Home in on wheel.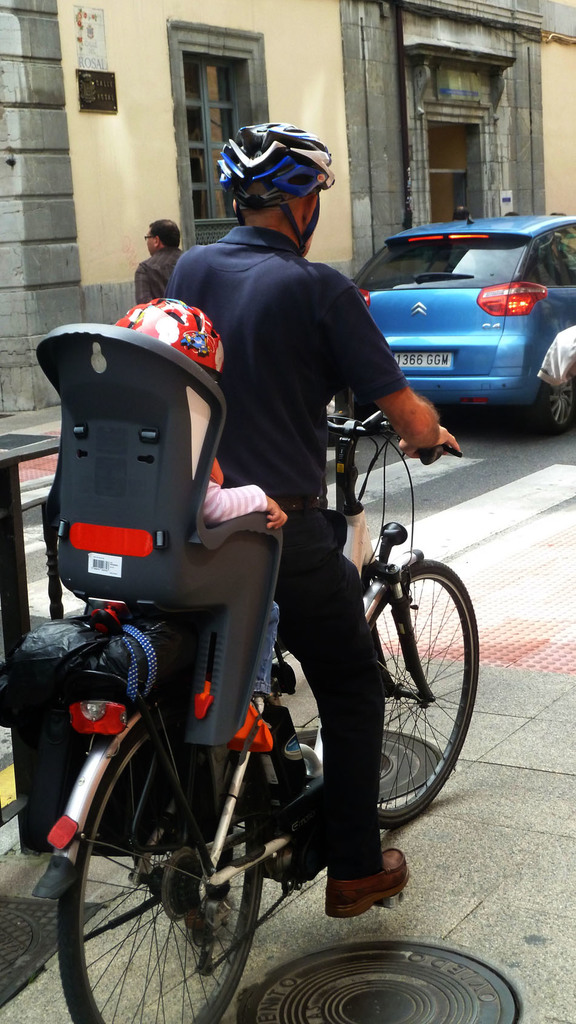
Homed in at pyautogui.locateOnScreen(50, 733, 260, 1011).
